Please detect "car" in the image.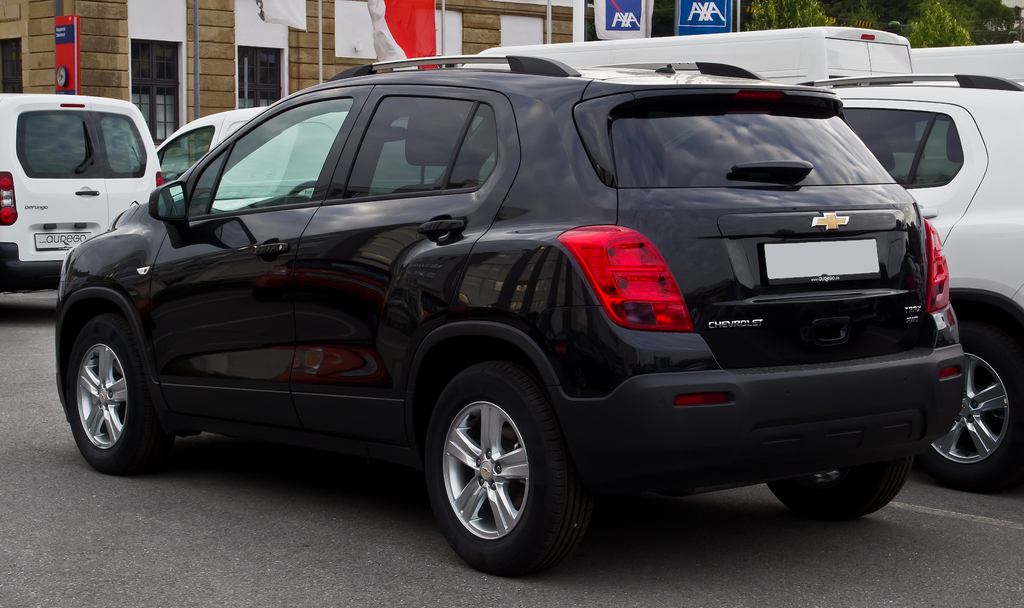
region(56, 55, 966, 580).
